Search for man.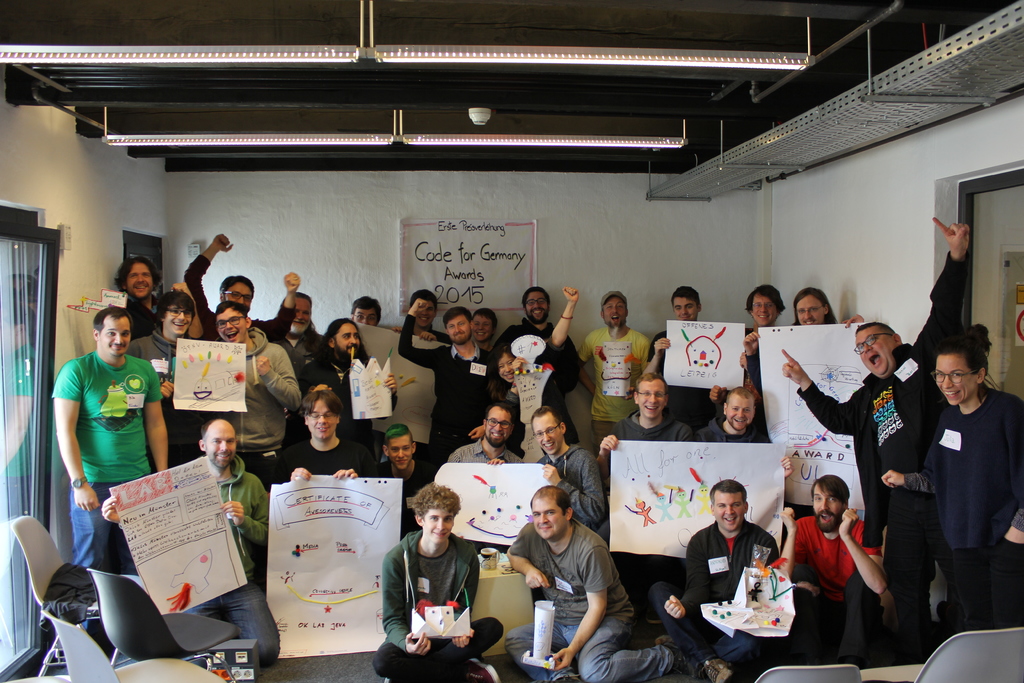
Found at region(595, 370, 694, 466).
